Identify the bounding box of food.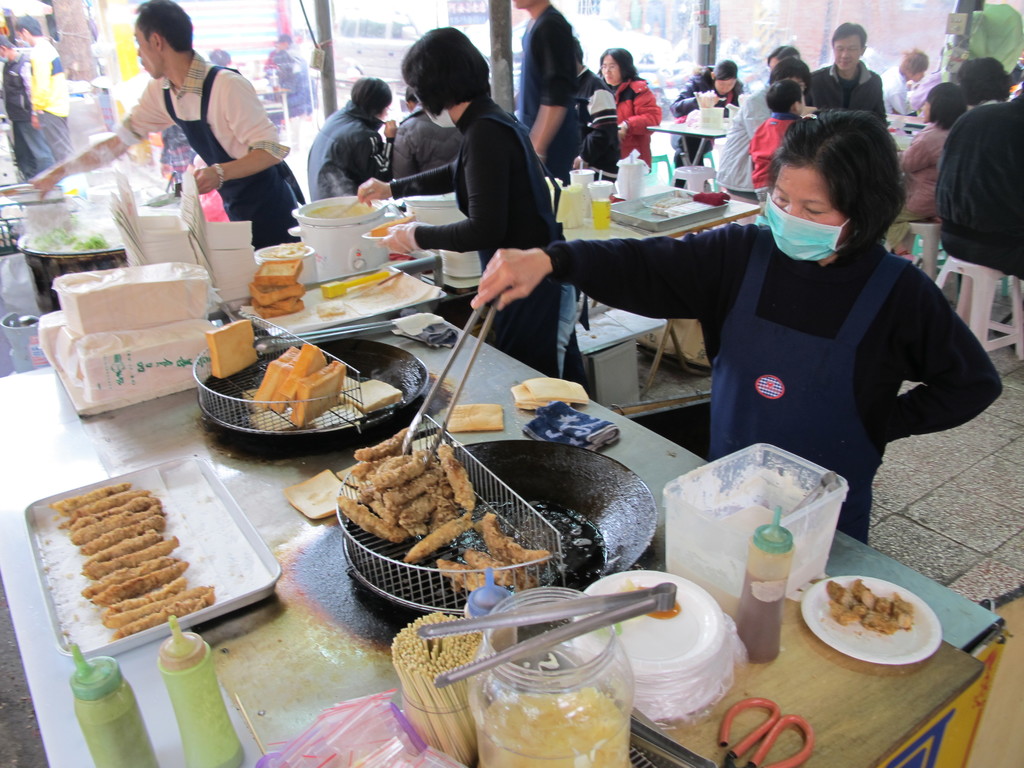
251:294:305:317.
